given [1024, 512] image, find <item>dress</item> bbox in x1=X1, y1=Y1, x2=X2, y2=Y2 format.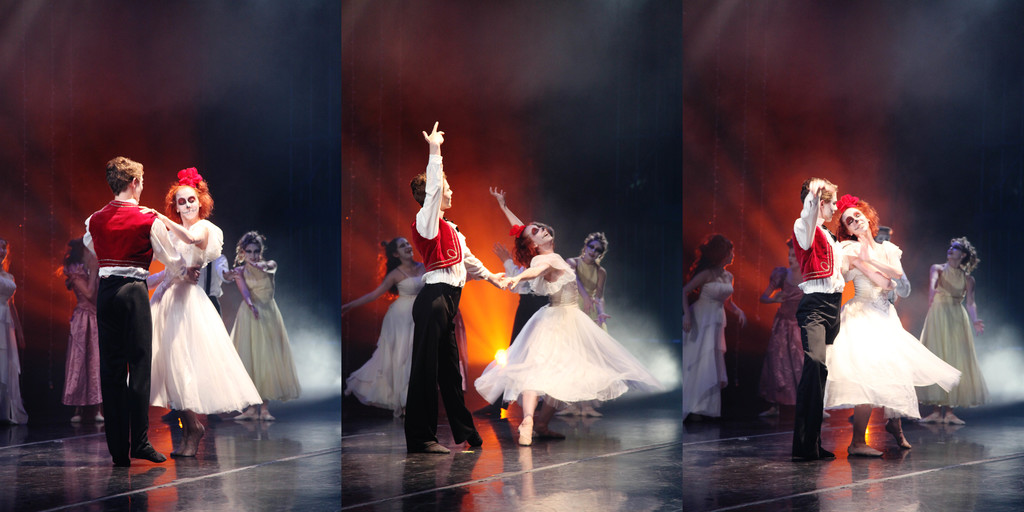
x1=228, y1=265, x2=307, y2=402.
